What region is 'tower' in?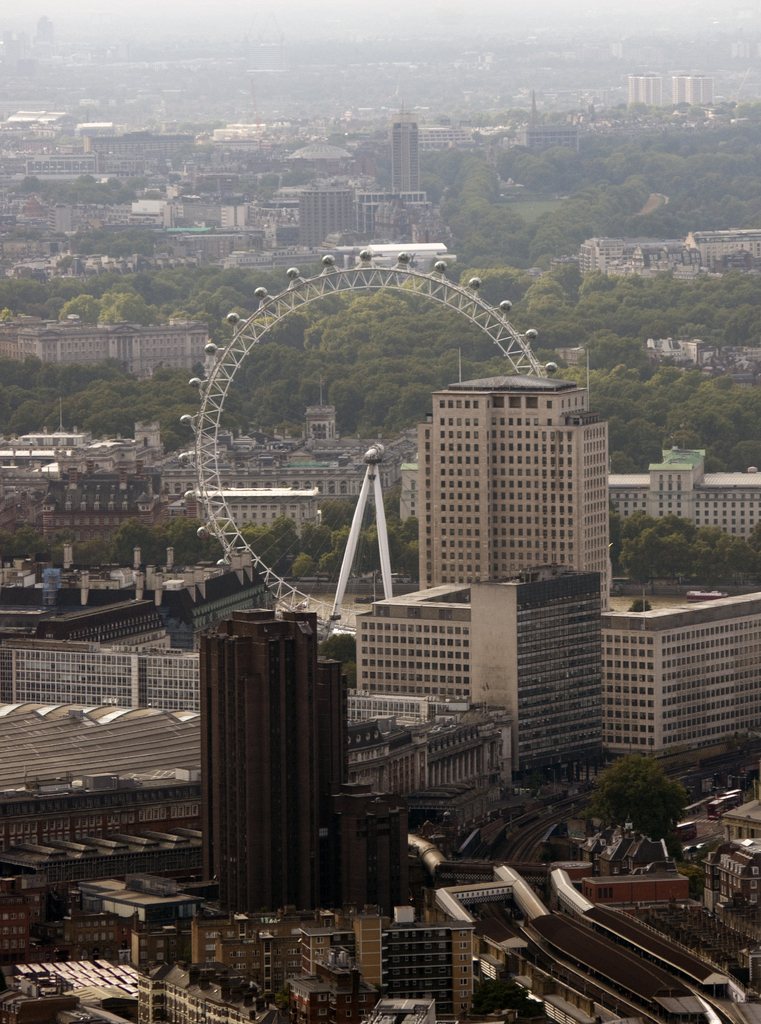
{"x1": 653, "y1": 76, "x2": 709, "y2": 109}.
